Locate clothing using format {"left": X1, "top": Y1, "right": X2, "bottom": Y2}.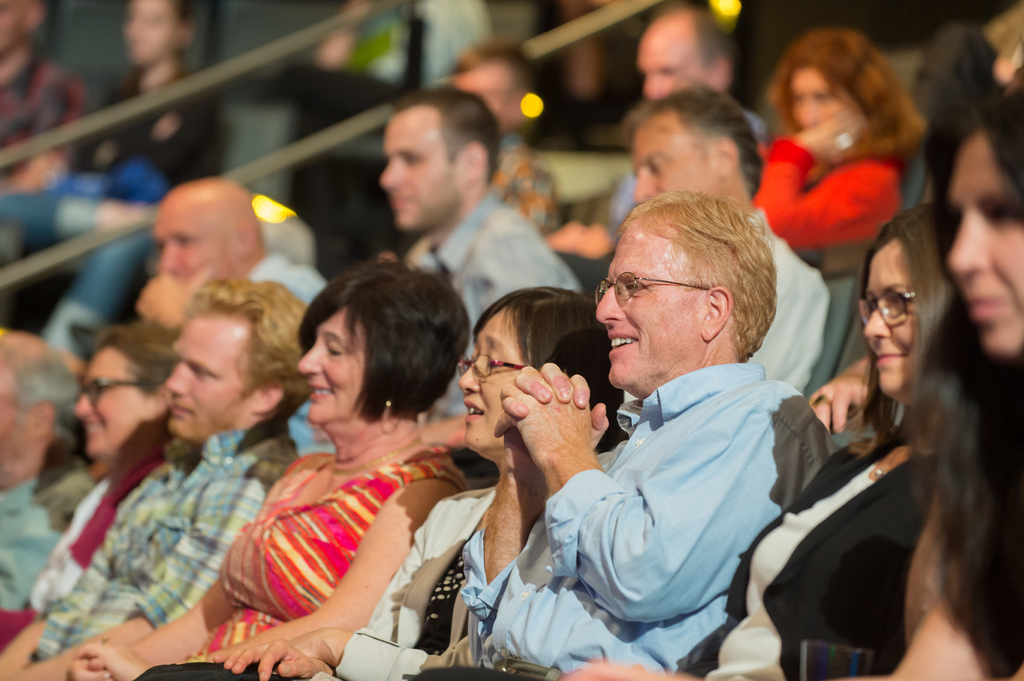
{"left": 91, "top": 416, "right": 302, "bottom": 680}.
